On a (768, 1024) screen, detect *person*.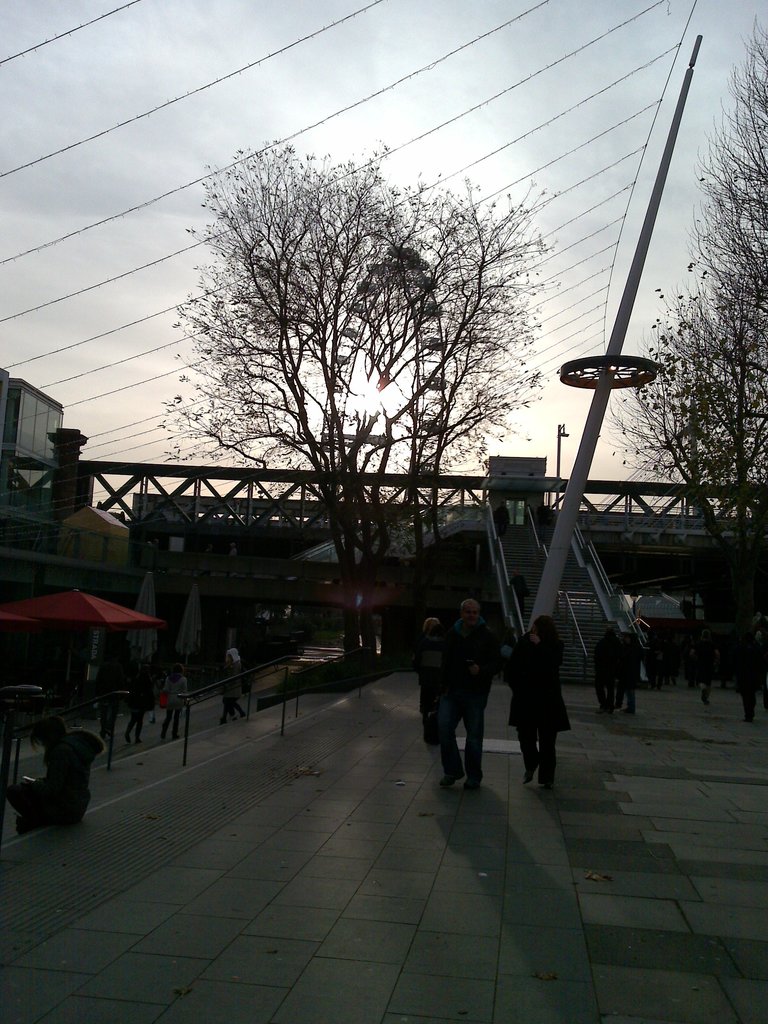
220, 646, 247, 726.
